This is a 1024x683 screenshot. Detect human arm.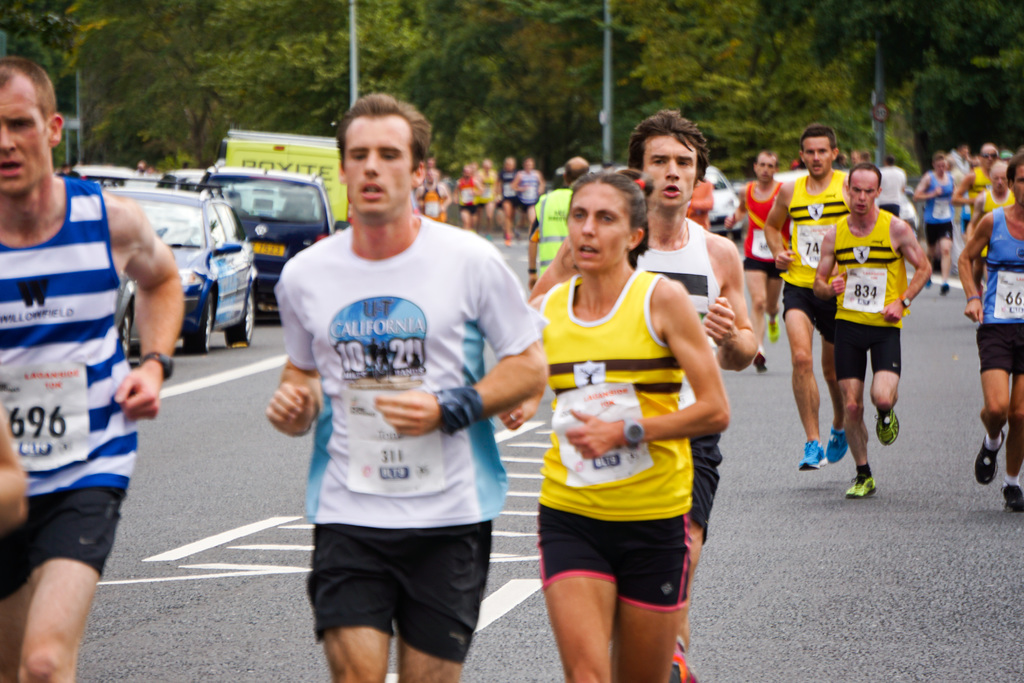
{"x1": 112, "y1": 195, "x2": 188, "y2": 420}.
